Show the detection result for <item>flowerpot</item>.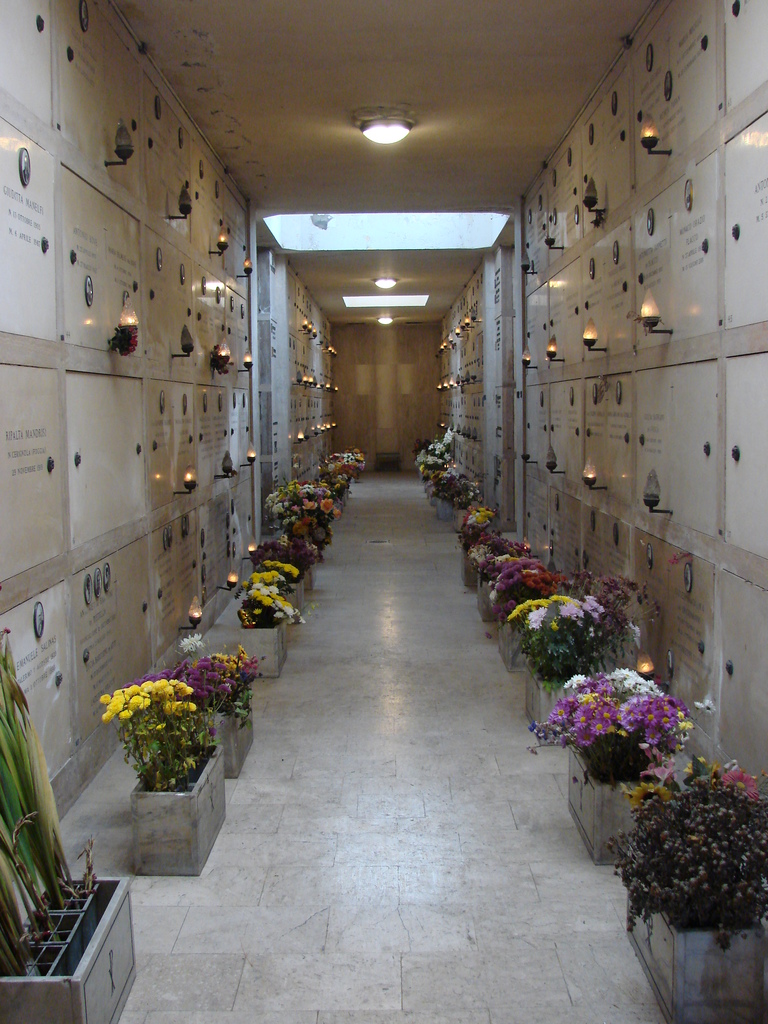
rect(202, 690, 257, 777).
